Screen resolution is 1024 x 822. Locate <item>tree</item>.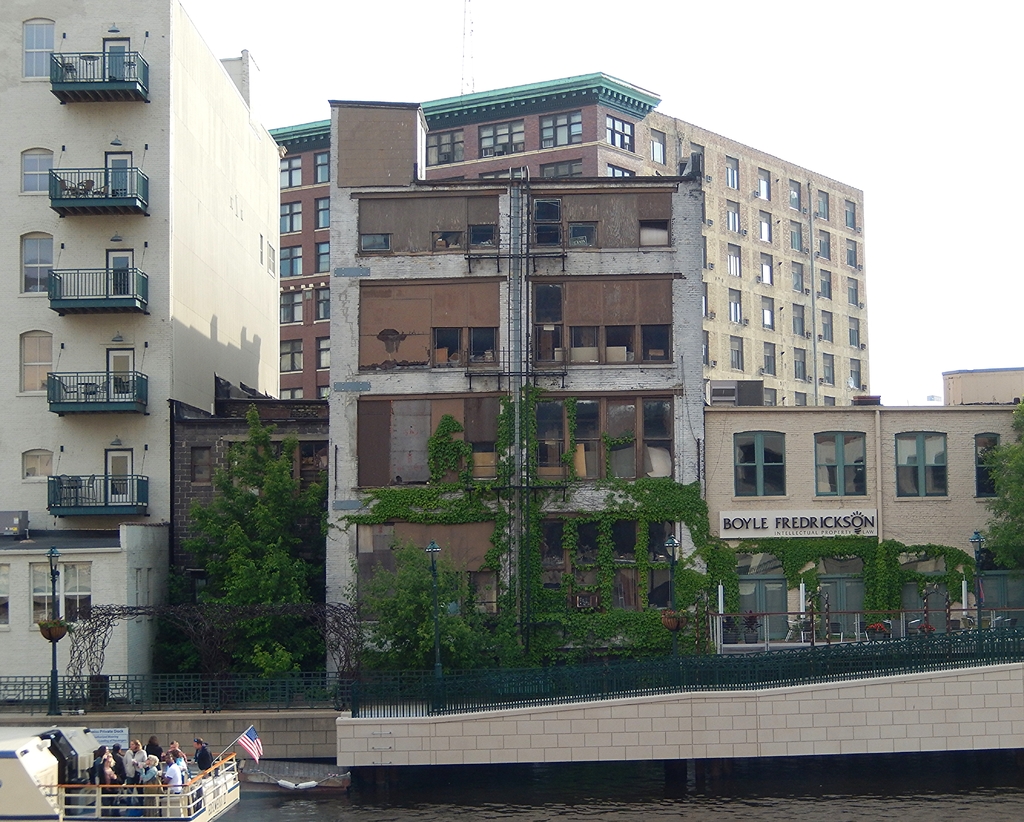
bbox(977, 395, 1023, 558).
